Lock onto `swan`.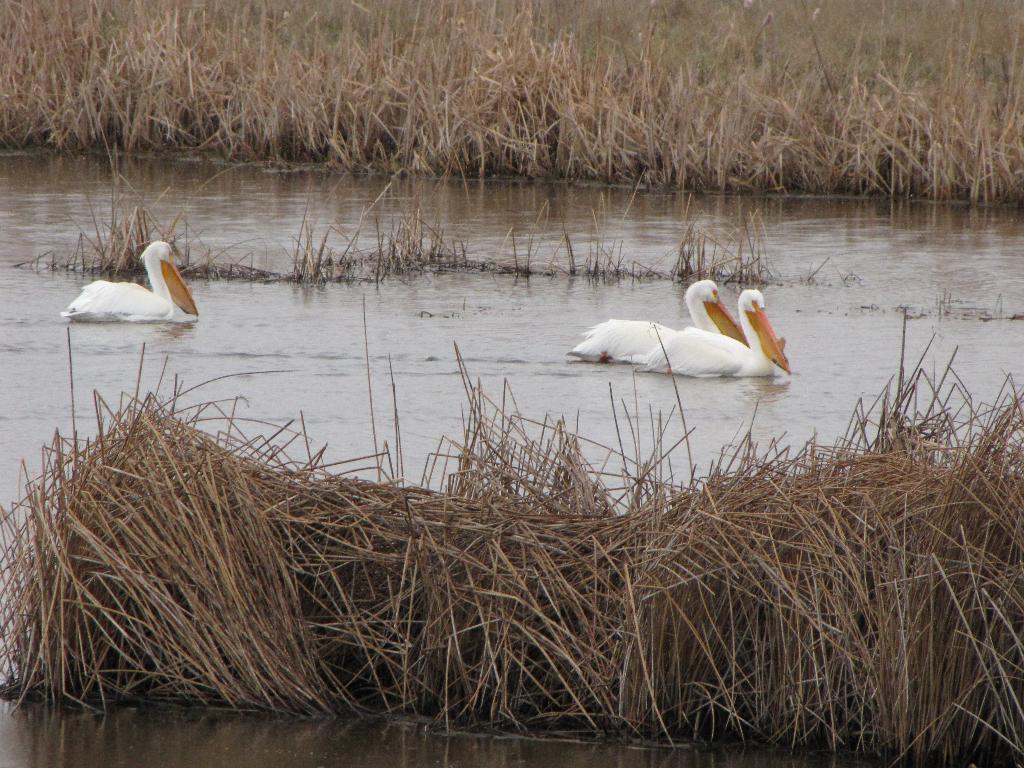
Locked: (x1=61, y1=240, x2=200, y2=324).
